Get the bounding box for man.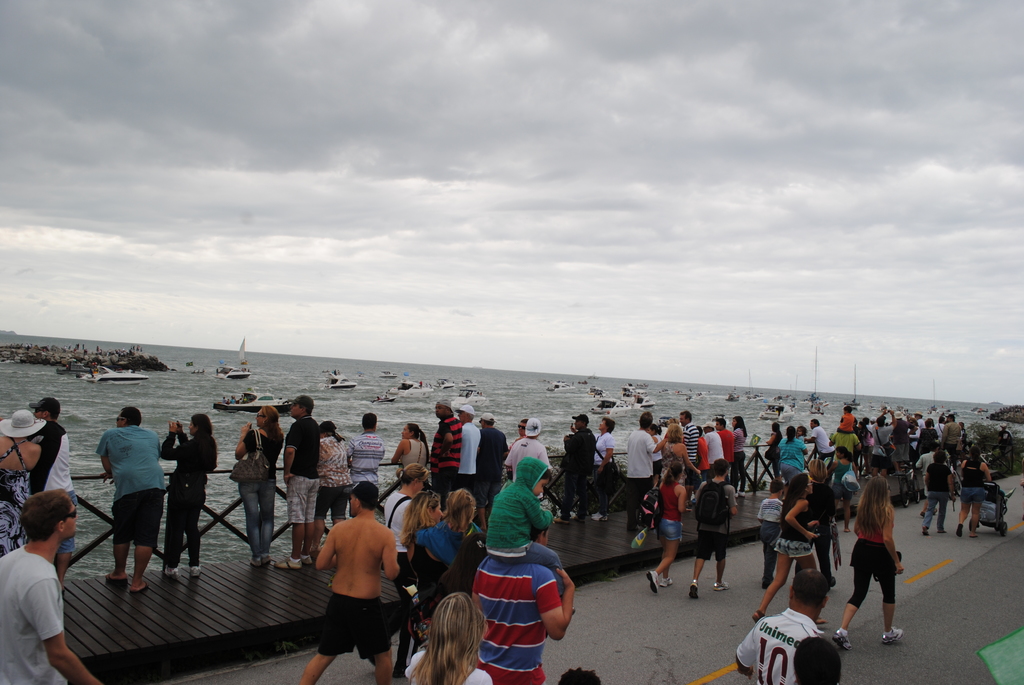
(x1=623, y1=413, x2=666, y2=541).
